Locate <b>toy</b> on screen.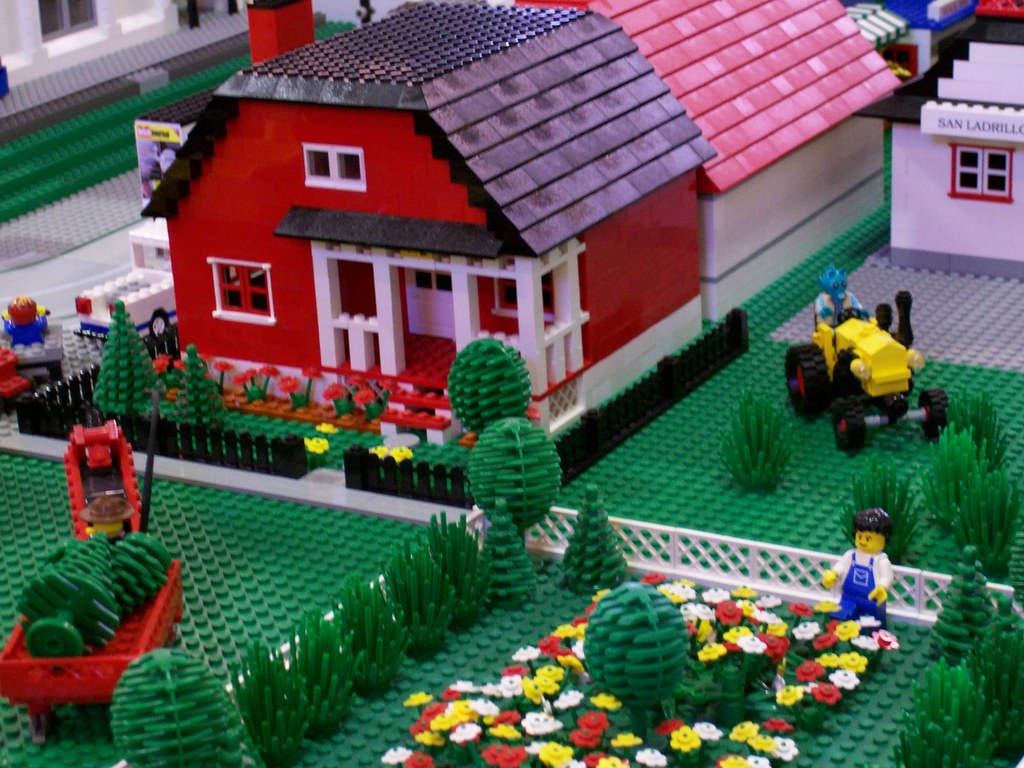
On screen at locate(128, 0, 732, 451).
